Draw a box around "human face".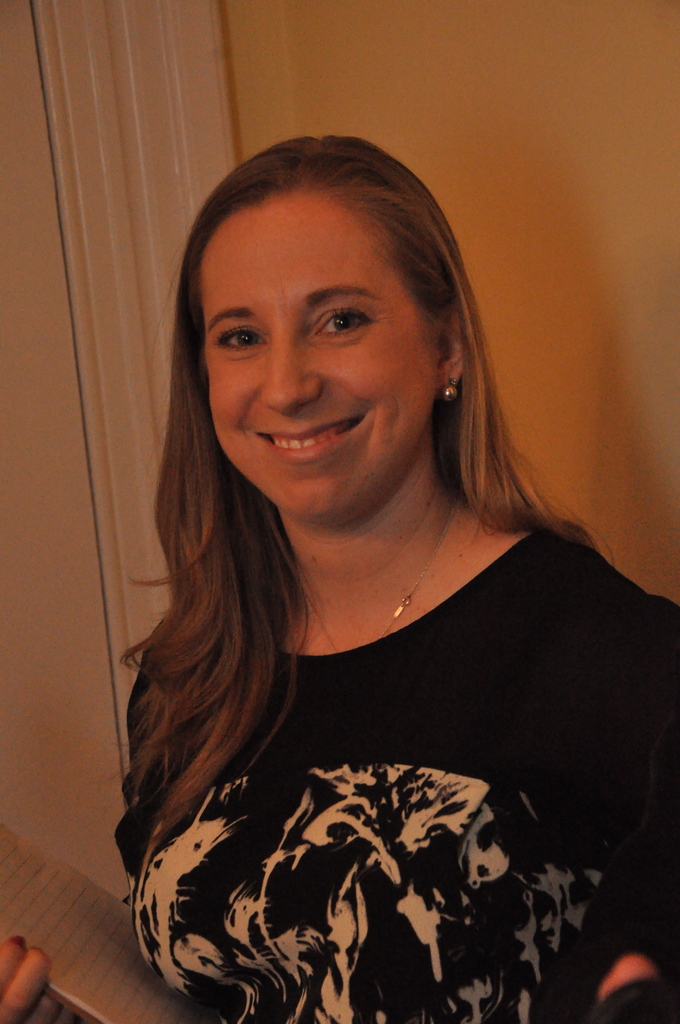
bbox=[198, 200, 433, 529].
